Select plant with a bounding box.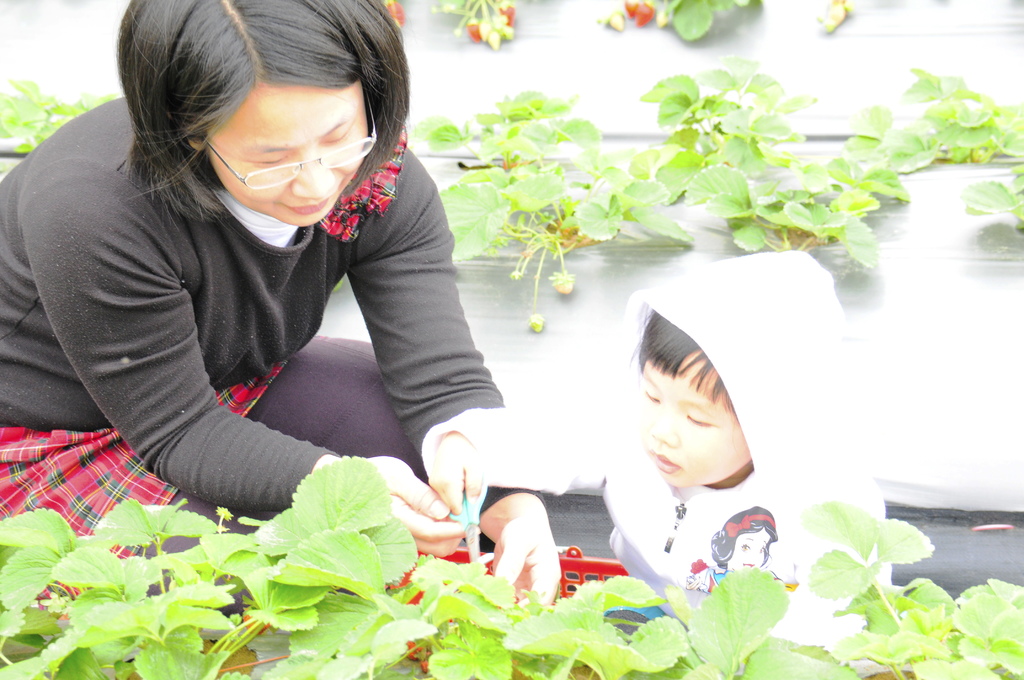
detection(0, 79, 127, 160).
